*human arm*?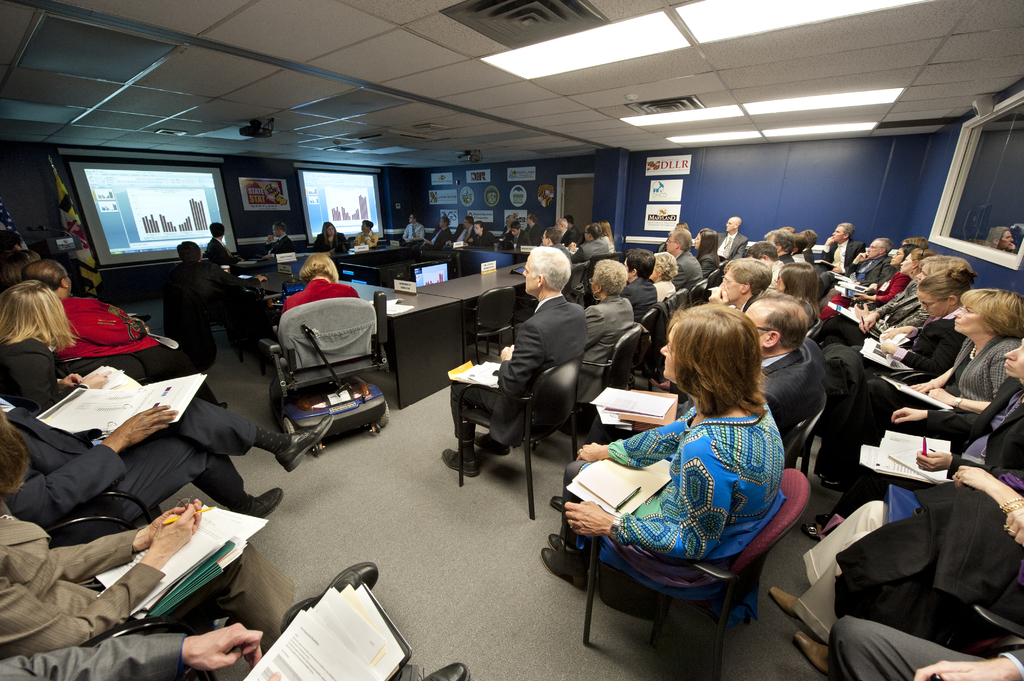
<region>907, 365, 957, 397</region>
